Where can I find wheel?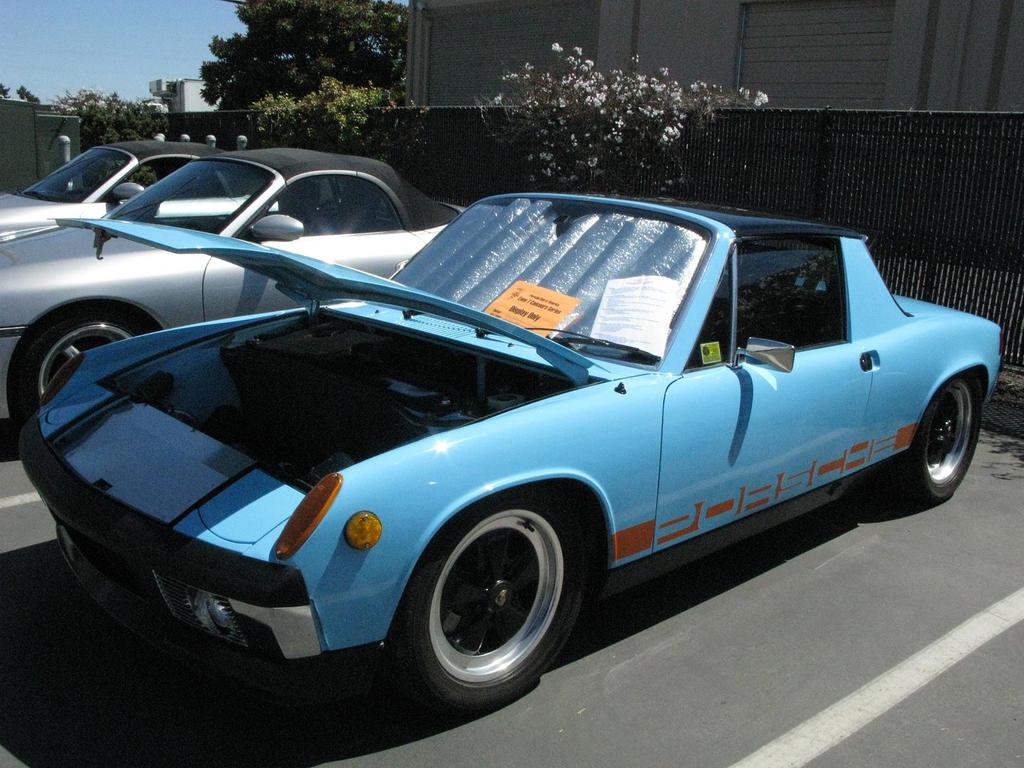
You can find it at 12/312/148/440.
